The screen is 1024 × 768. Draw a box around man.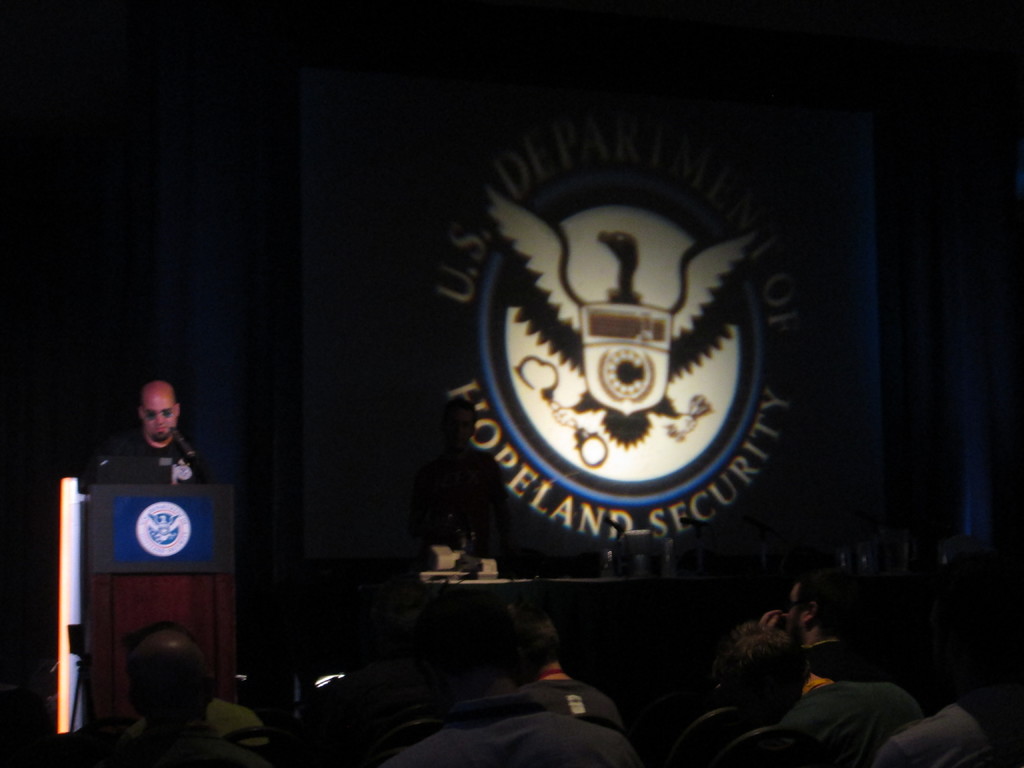
Rect(100, 380, 204, 485).
